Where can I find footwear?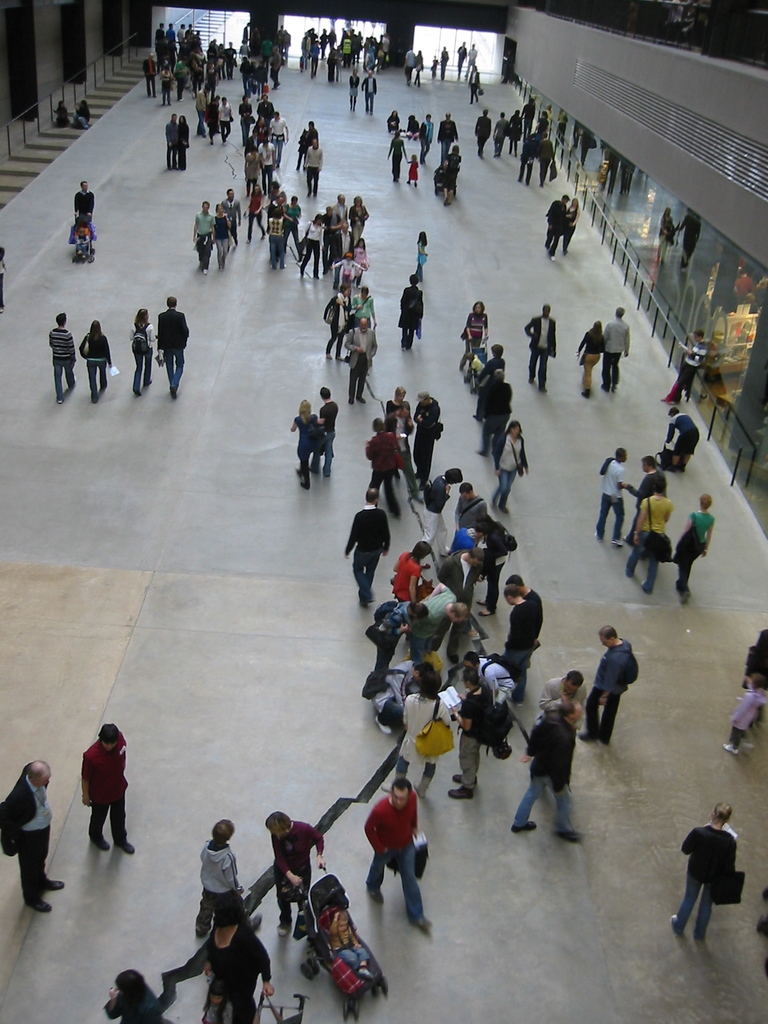
You can find it at (200,268,209,275).
